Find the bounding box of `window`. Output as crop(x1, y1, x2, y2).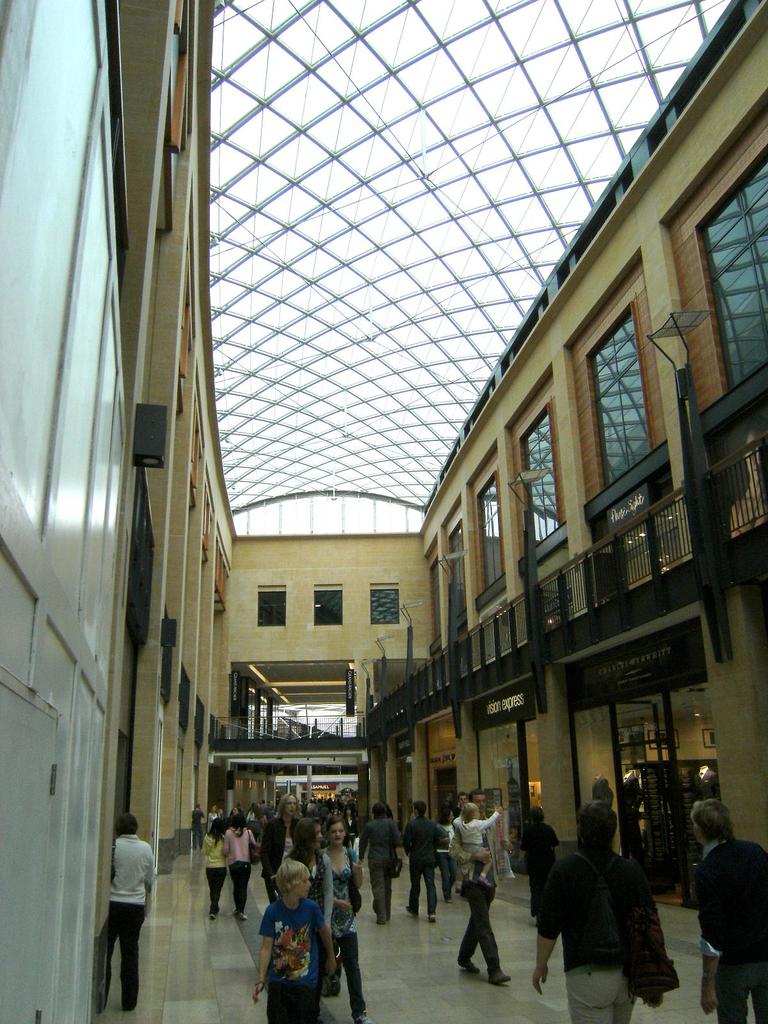
crop(373, 591, 401, 623).
